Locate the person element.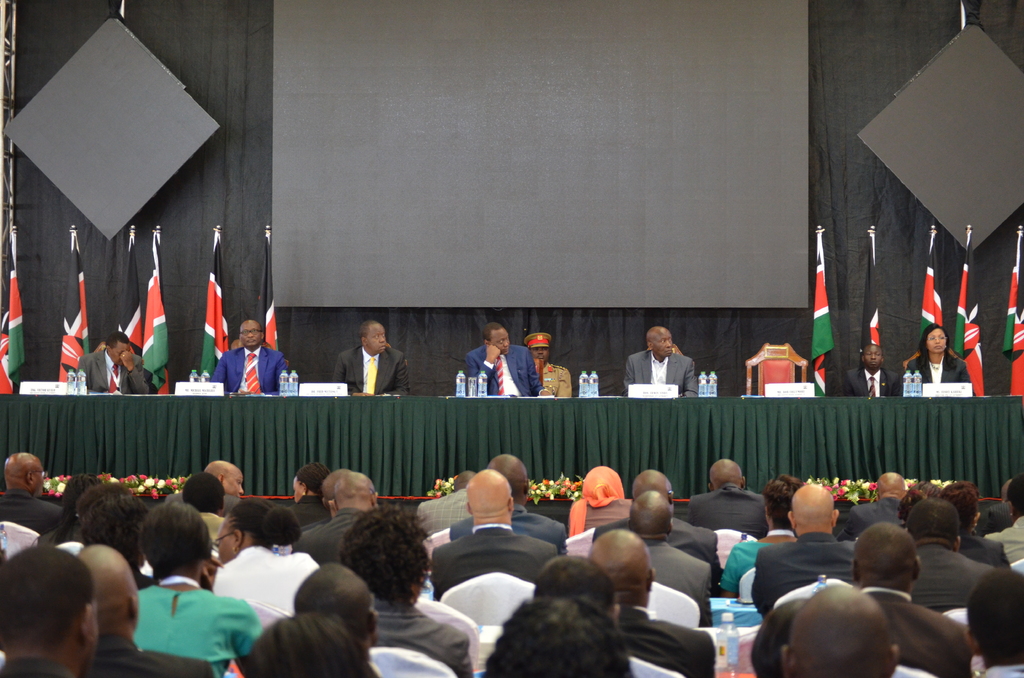
Element bbox: (335,319,412,402).
